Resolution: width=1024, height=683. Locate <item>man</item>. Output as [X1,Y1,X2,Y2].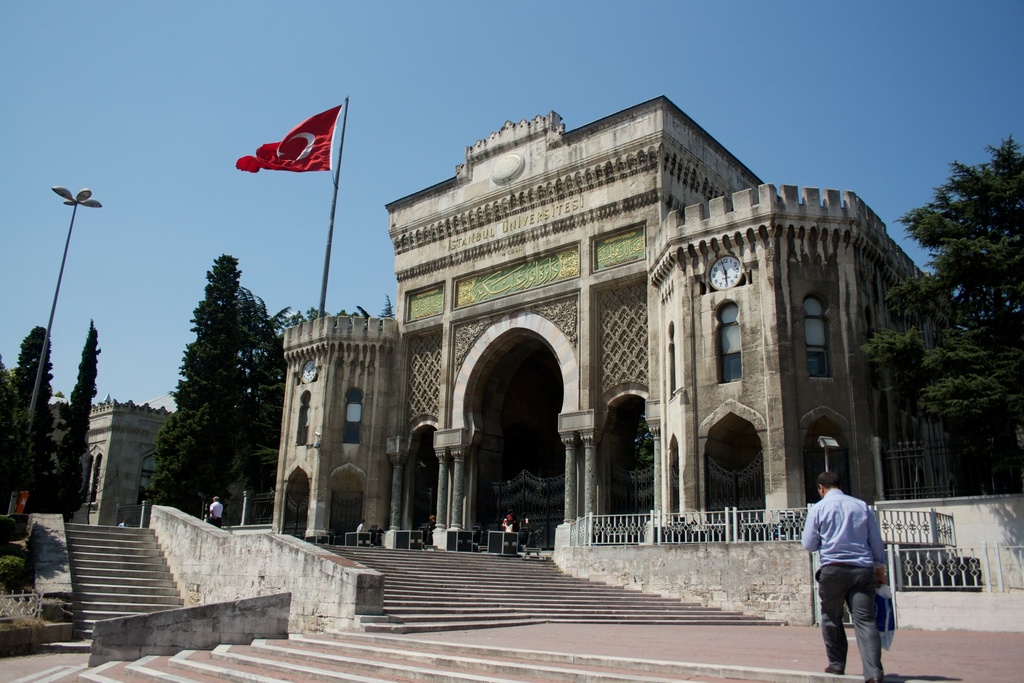
[810,469,906,679].
